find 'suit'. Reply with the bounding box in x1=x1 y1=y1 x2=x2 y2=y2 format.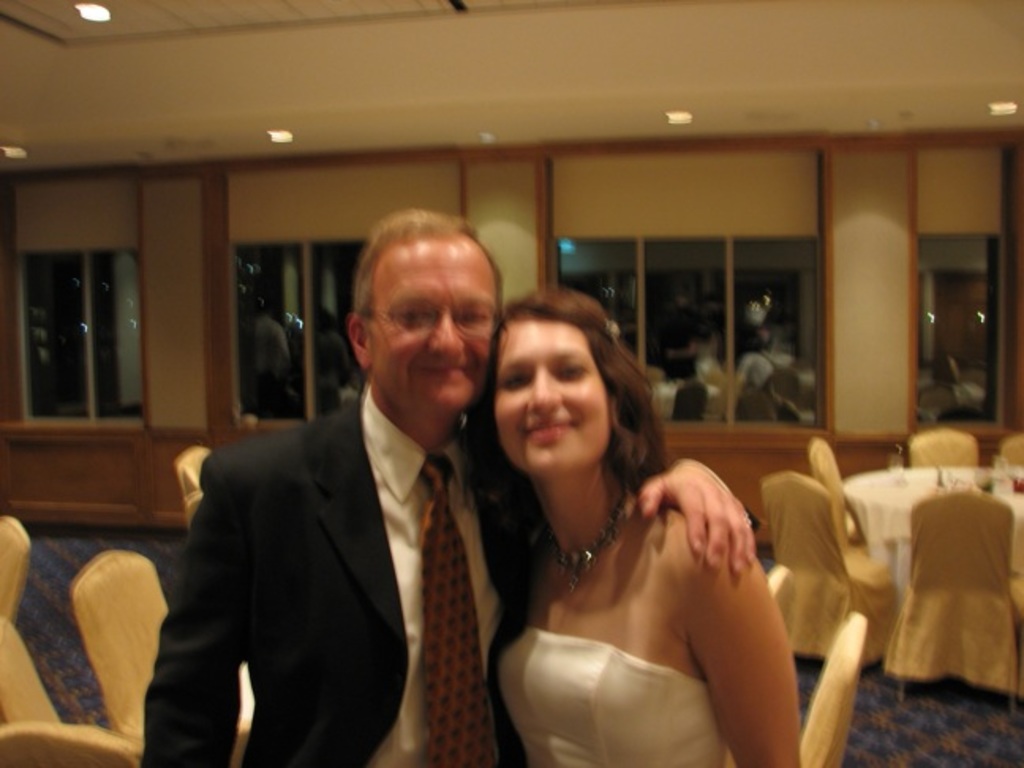
x1=142 y1=386 x2=533 y2=766.
